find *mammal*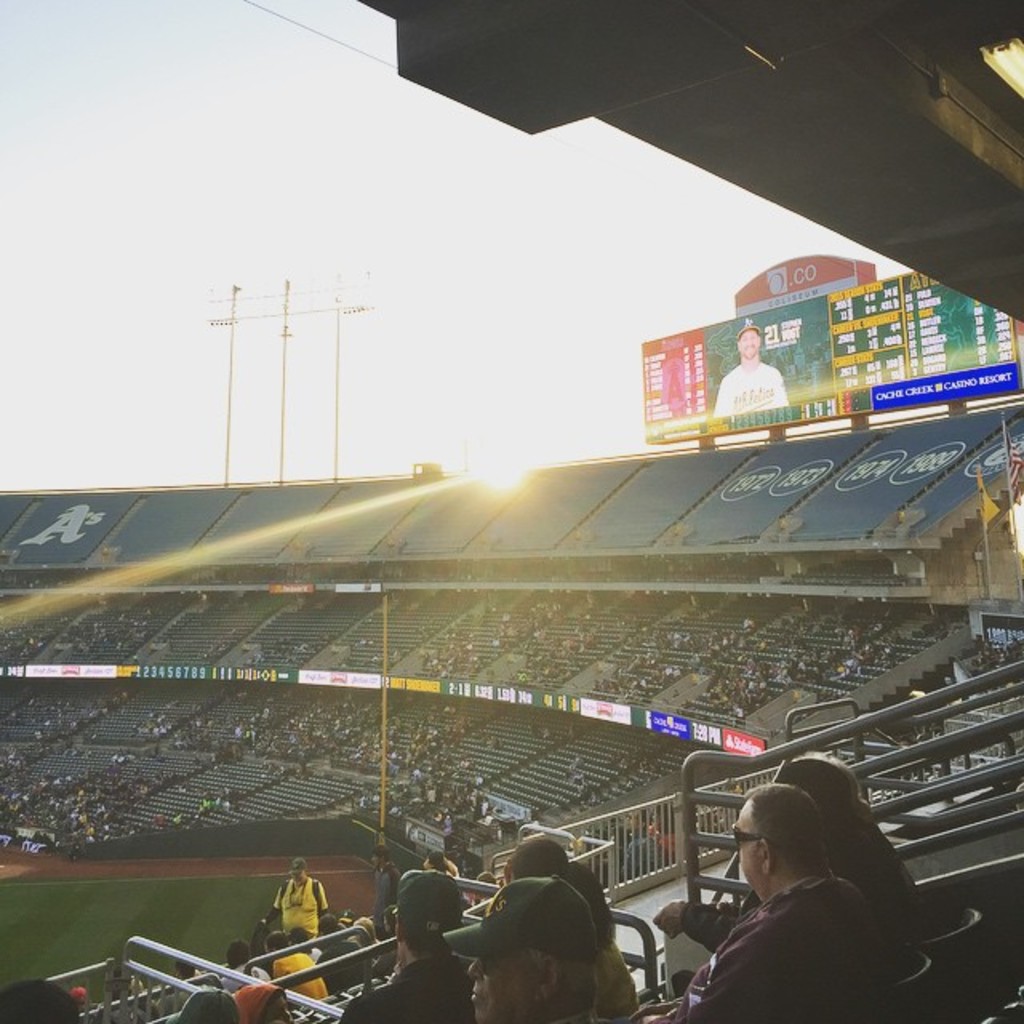
<box>318,914,373,995</box>
